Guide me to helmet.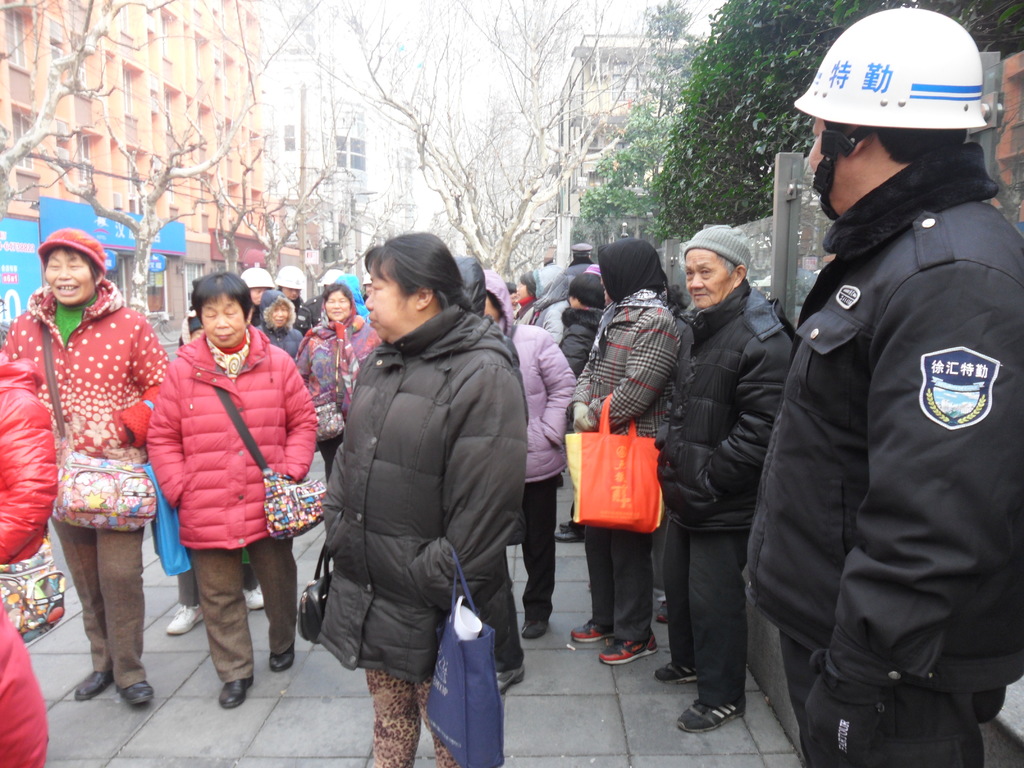
Guidance: 275, 265, 302, 292.
